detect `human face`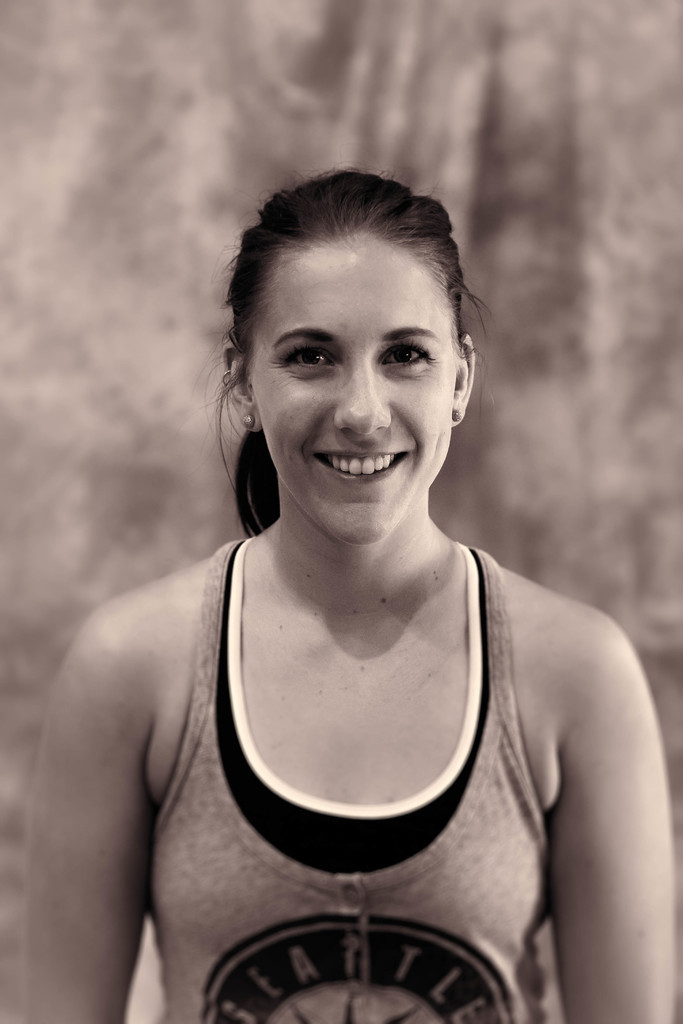
Rect(248, 239, 456, 540)
